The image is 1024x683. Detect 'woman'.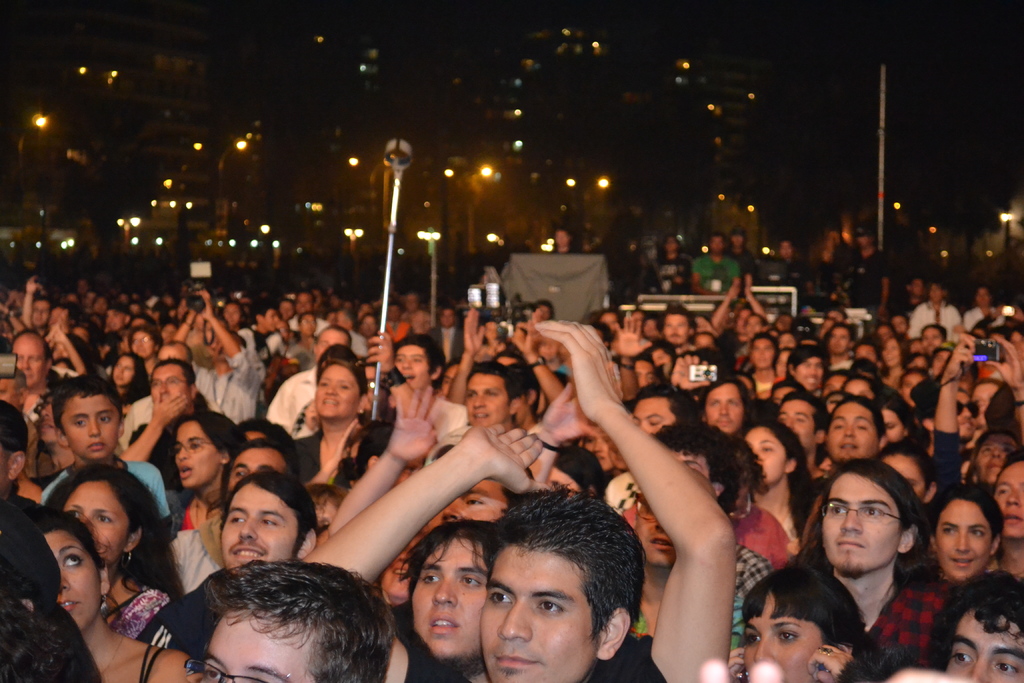
Detection: x1=291 y1=357 x2=381 y2=483.
